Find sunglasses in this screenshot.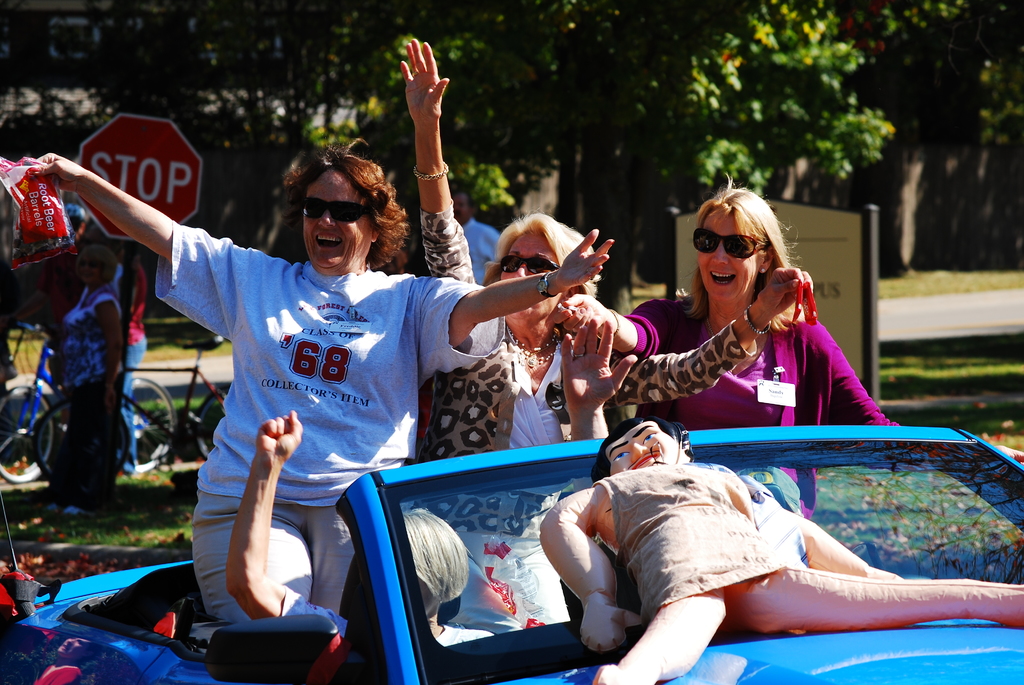
The bounding box for sunglasses is (693, 230, 771, 260).
